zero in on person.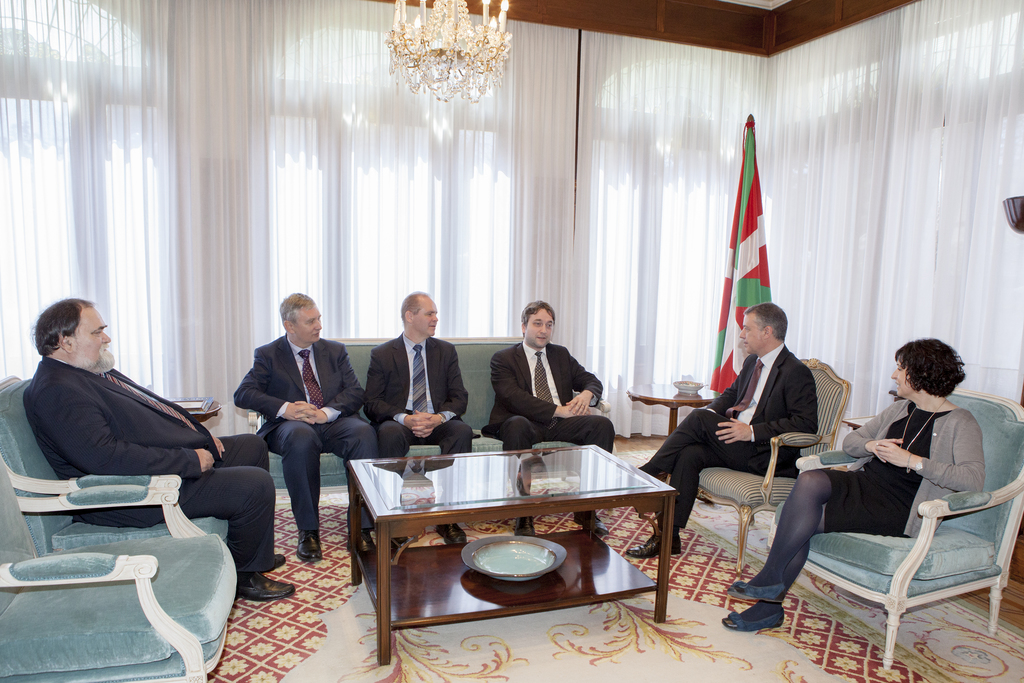
Zeroed in: select_region(487, 296, 598, 472).
